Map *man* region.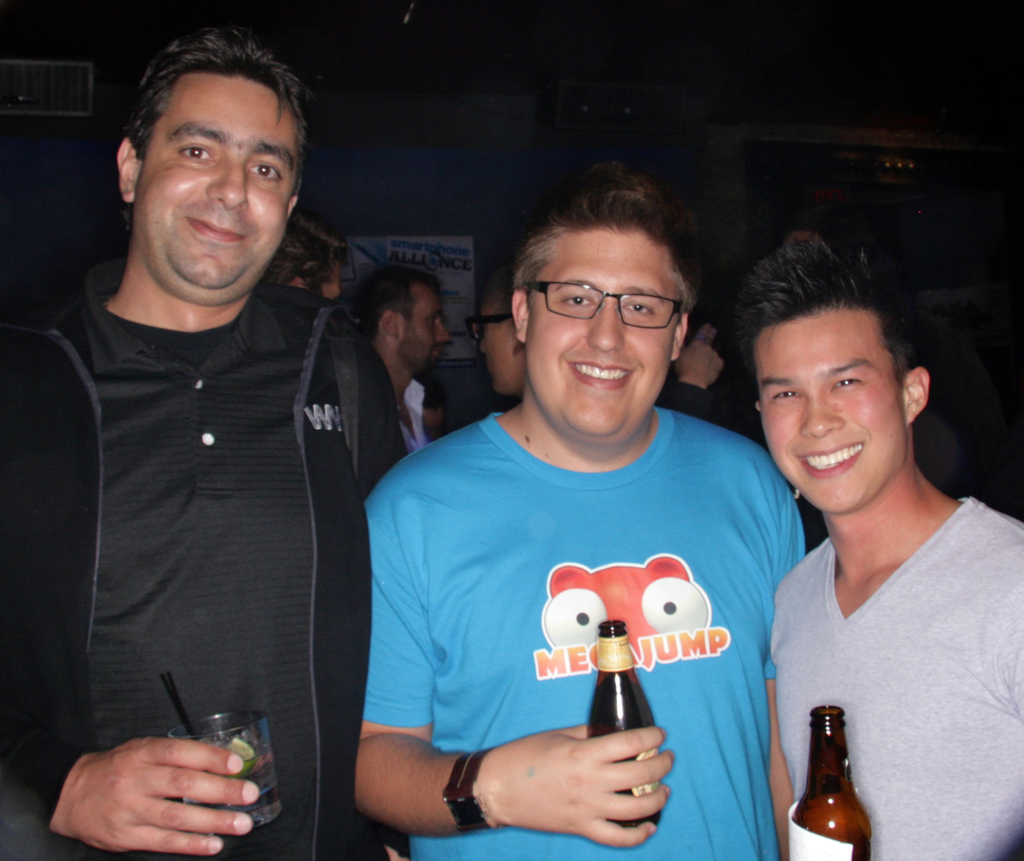
Mapped to (744,234,1023,860).
